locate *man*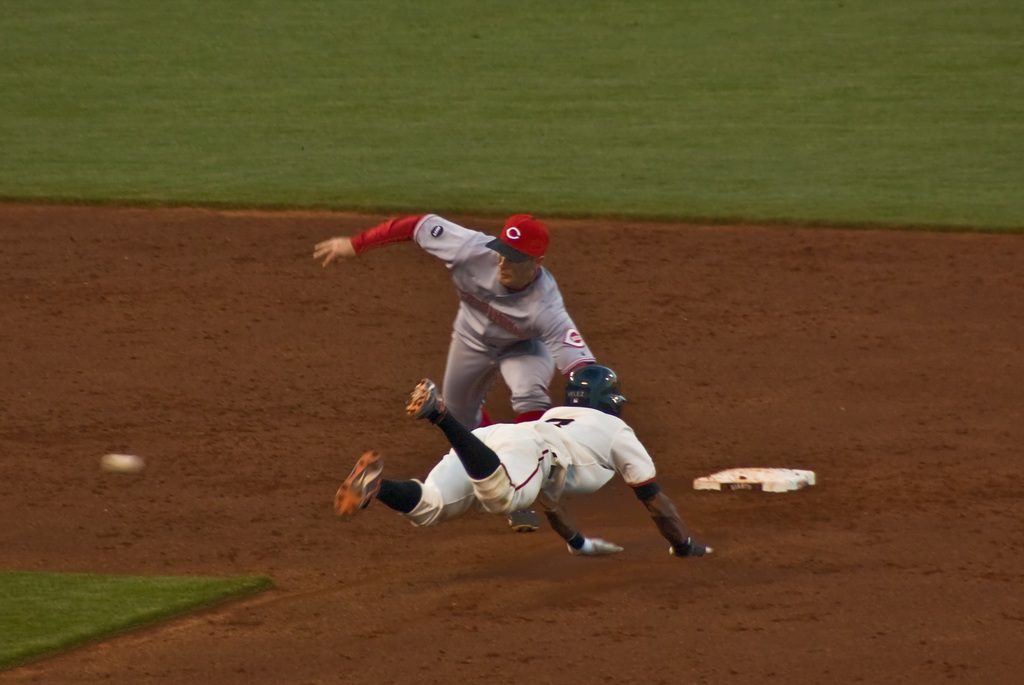
crop(334, 359, 711, 567)
